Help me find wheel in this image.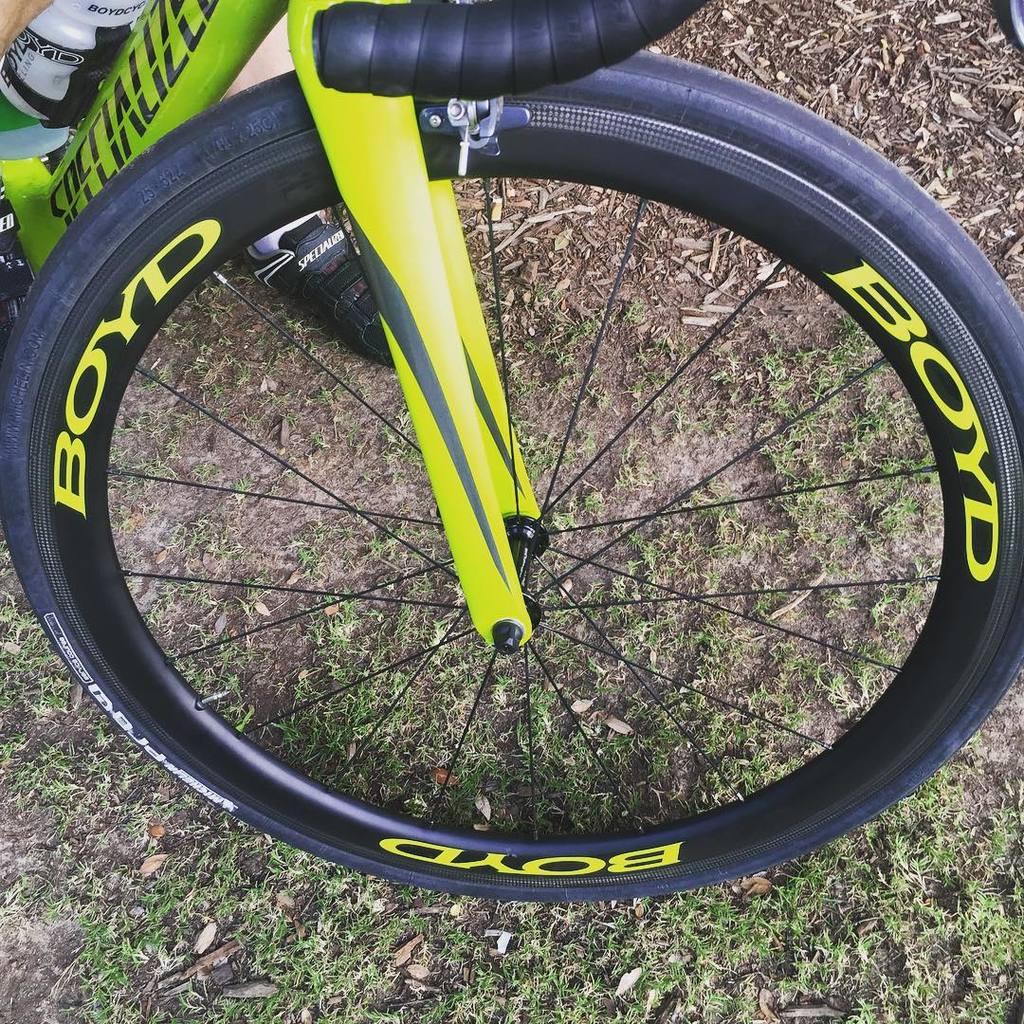
Found it: 44/46/1023/965.
